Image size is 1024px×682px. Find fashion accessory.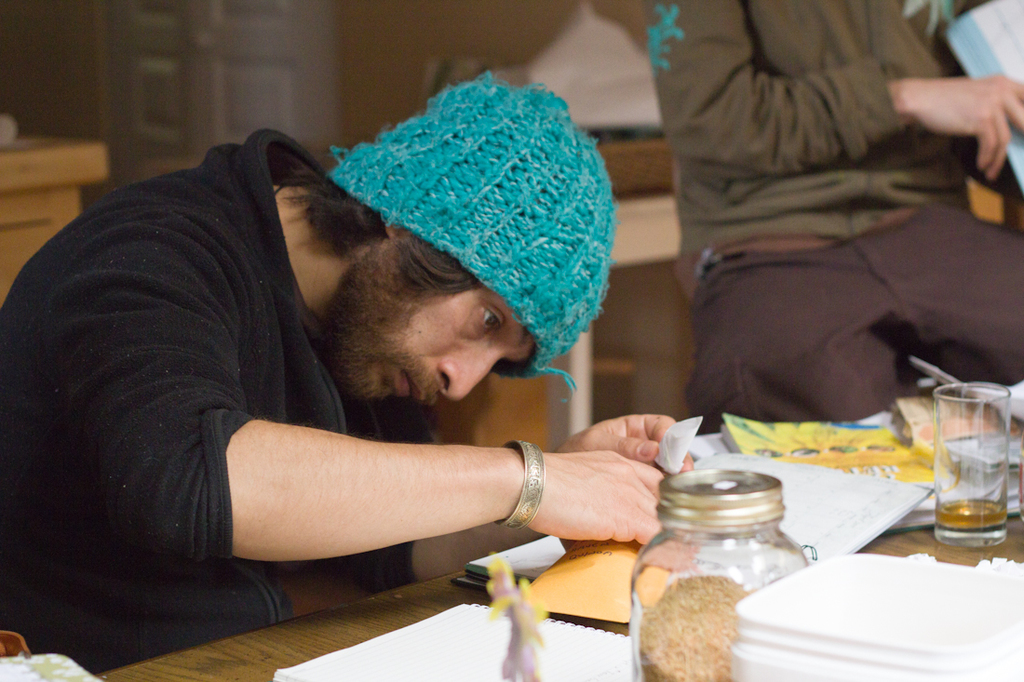
left=271, top=181, right=286, bottom=200.
